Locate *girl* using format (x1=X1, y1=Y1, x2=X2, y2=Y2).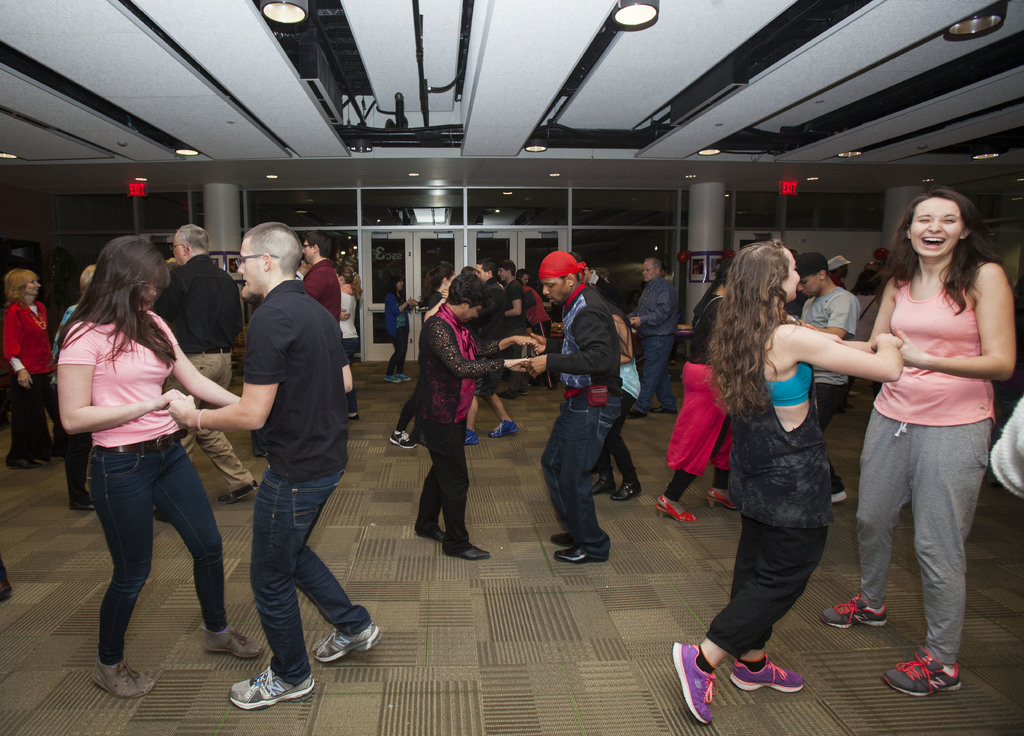
(x1=671, y1=242, x2=902, y2=726).
